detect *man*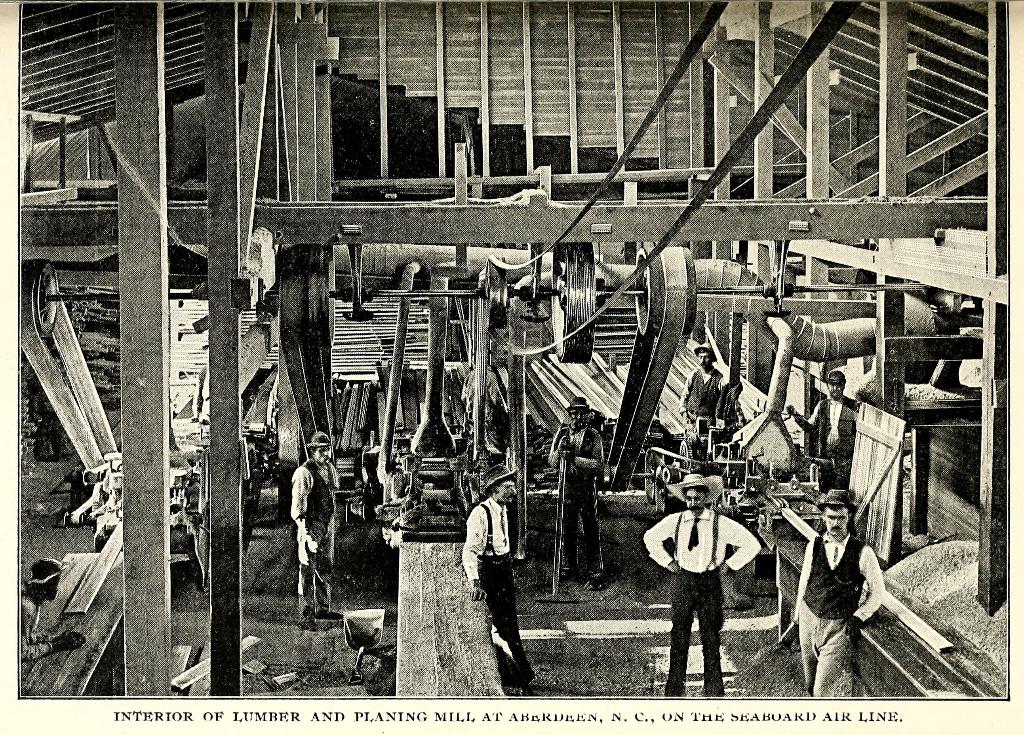
l=292, t=430, r=344, b=633
